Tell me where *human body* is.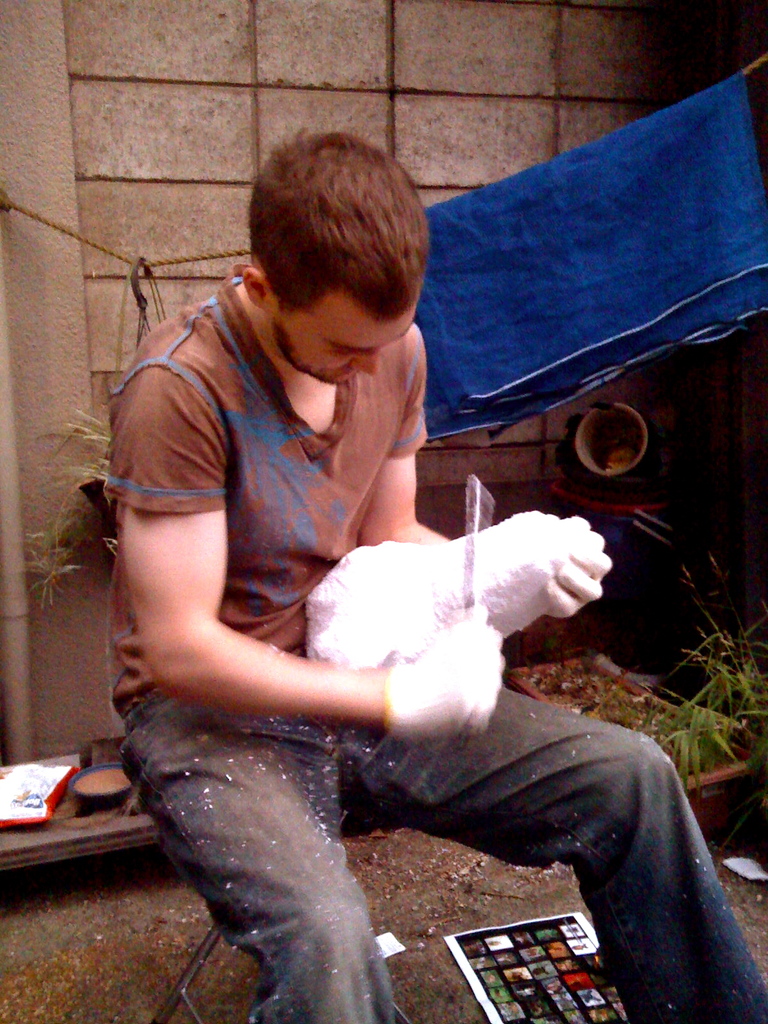
*human body* is at select_region(58, 198, 649, 961).
